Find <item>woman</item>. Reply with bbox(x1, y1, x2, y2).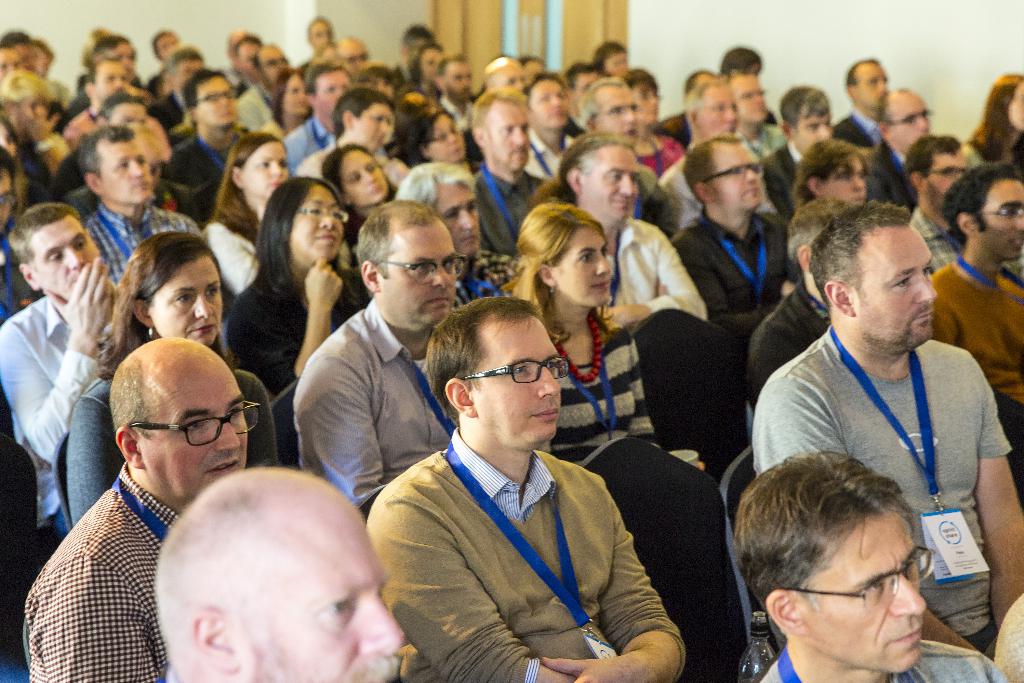
bbox(227, 181, 362, 399).
